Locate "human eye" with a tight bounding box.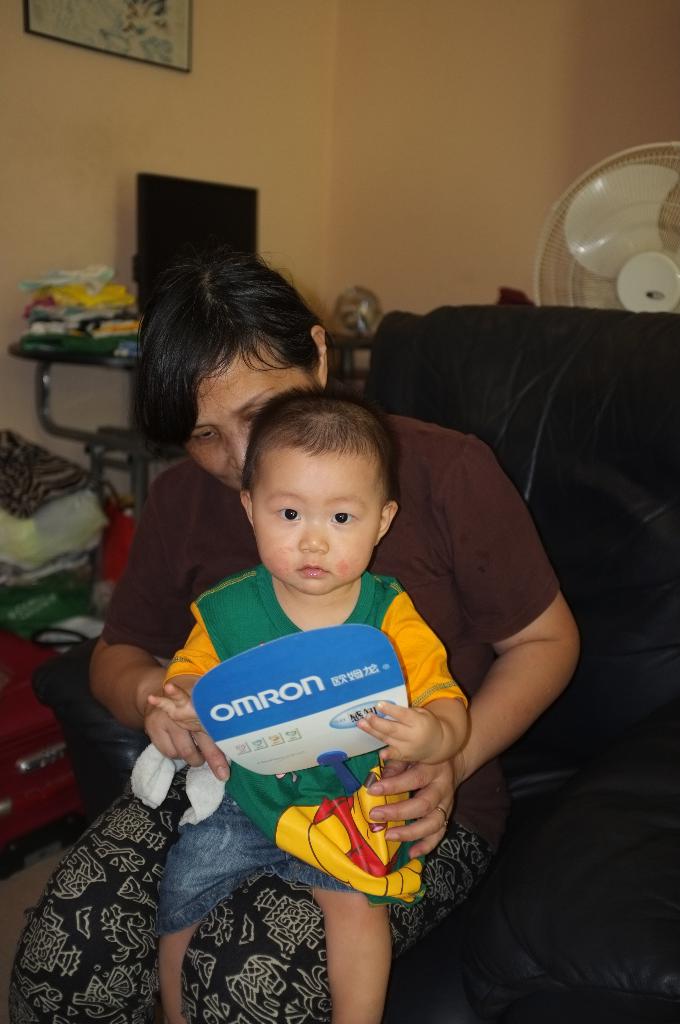
left=273, top=504, right=303, bottom=531.
